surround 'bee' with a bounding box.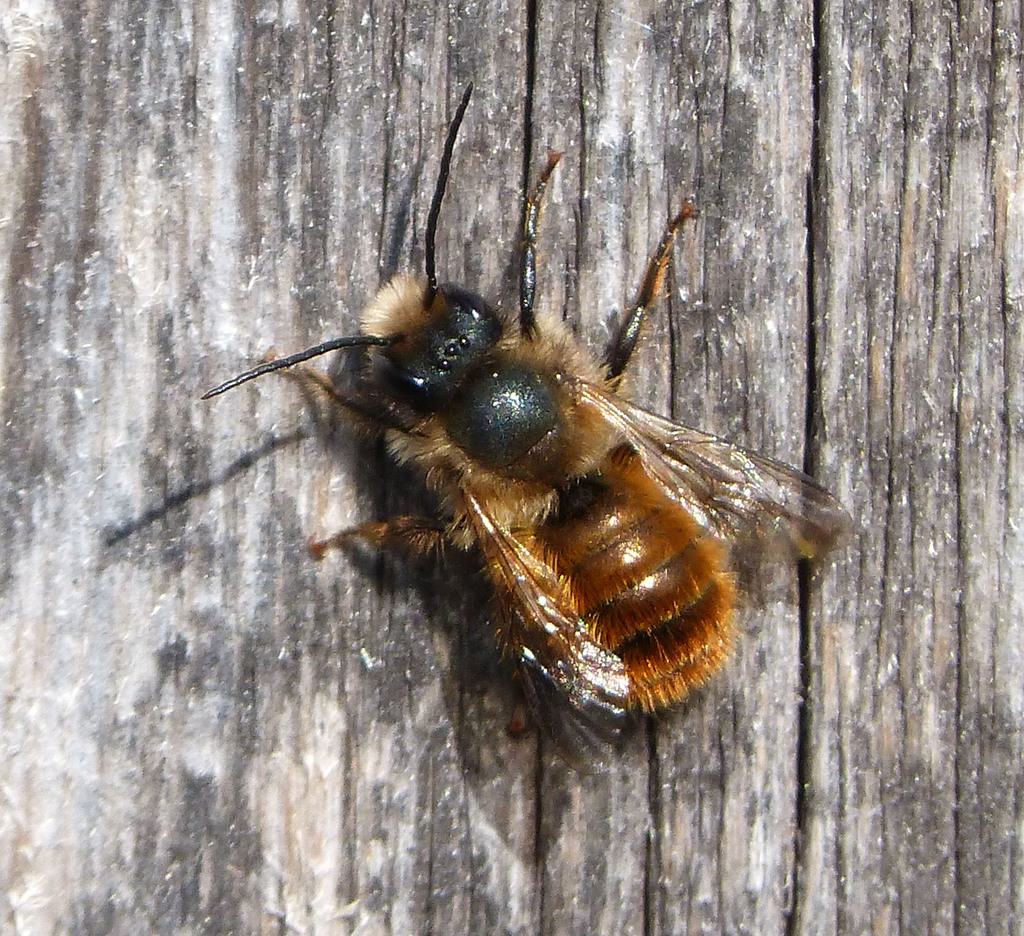
{"x1": 180, "y1": 95, "x2": 861, "y2": 782}.
